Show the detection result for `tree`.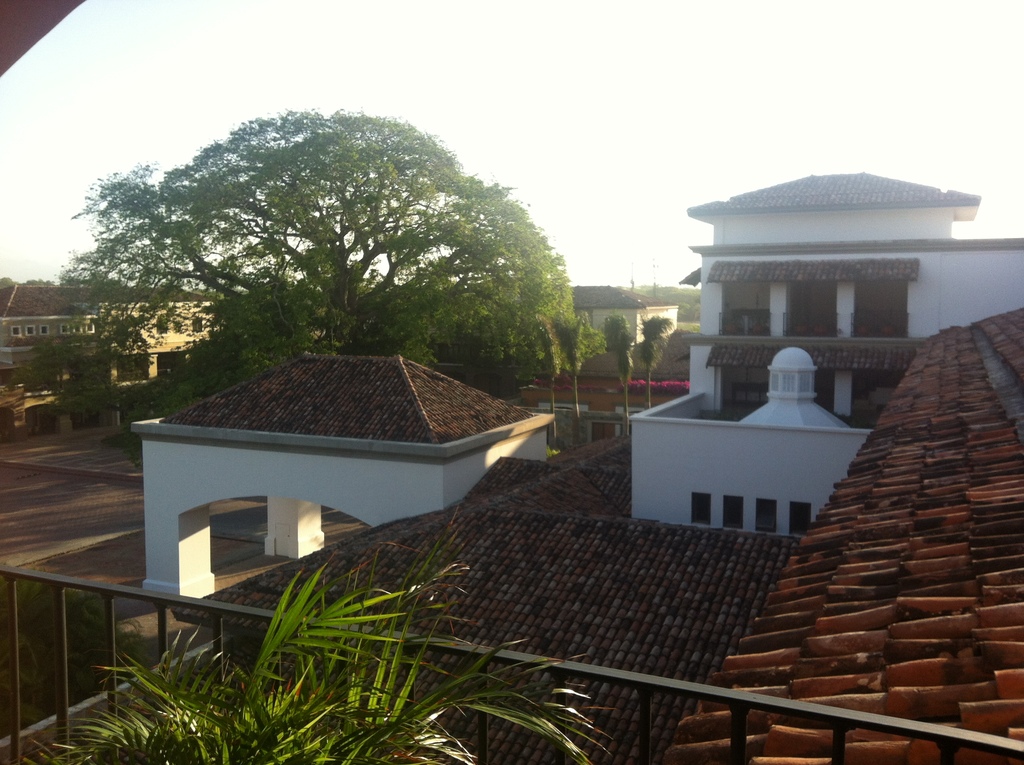
BBox(69, 109, 599, 393).
